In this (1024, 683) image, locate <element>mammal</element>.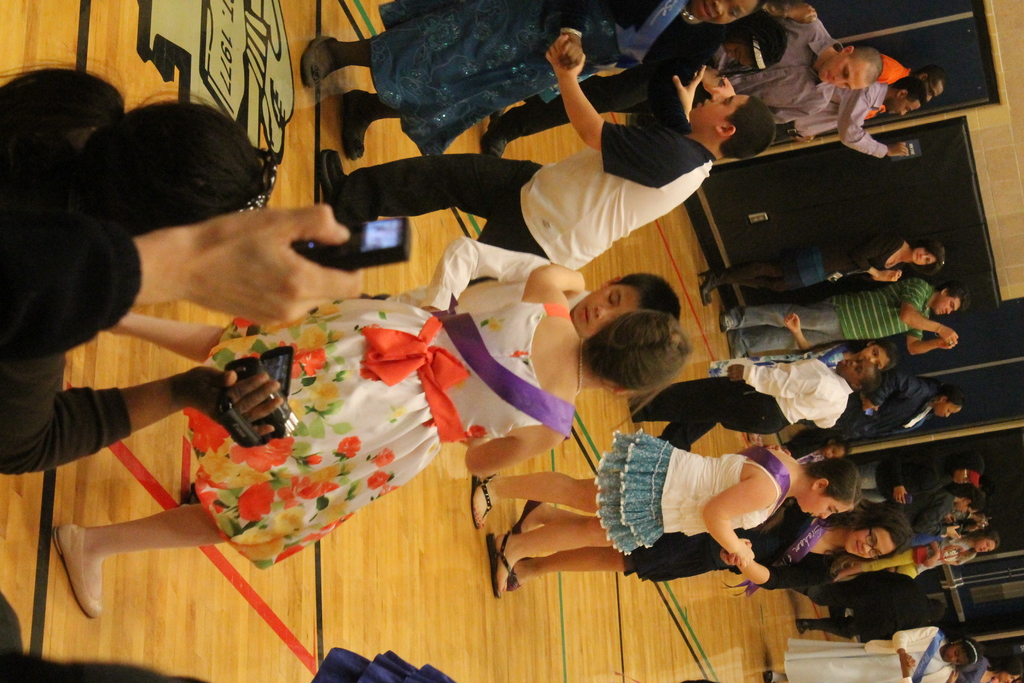
Bounding box: bbox(766, 625, 984, 682).
